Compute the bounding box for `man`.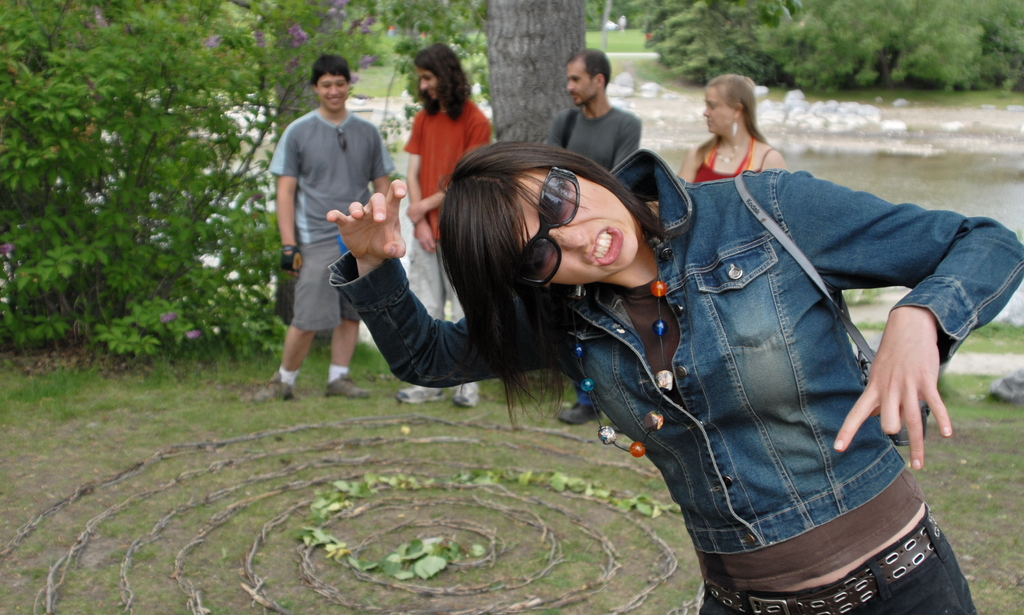
[x1=260, y1=55, x2=414, y2=410].
